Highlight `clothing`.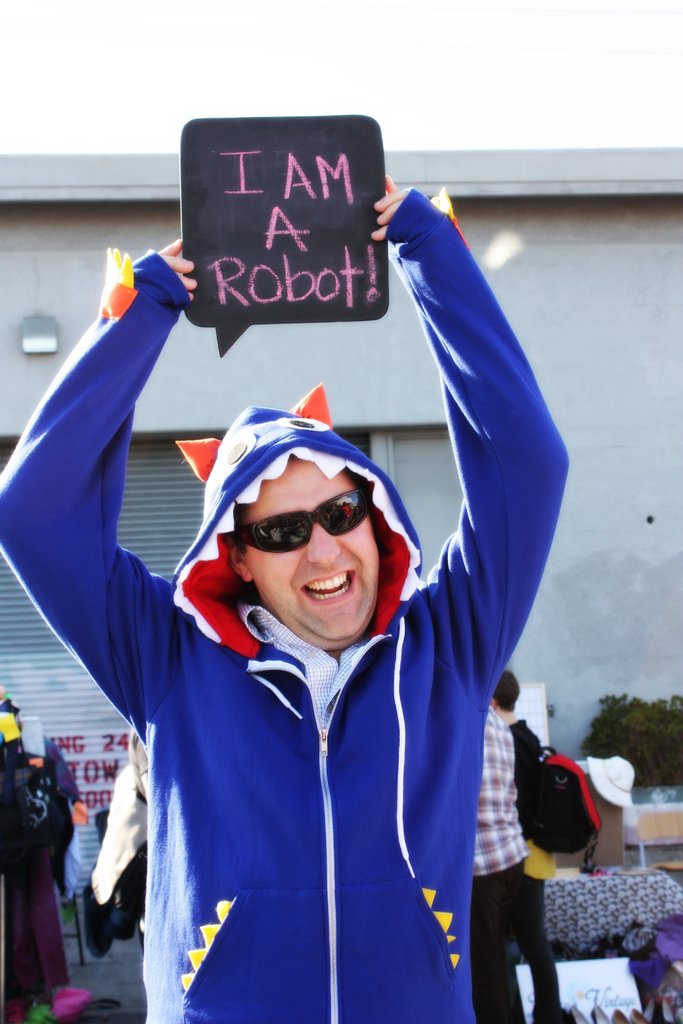
Highlighted region: (0,756,69,1000).
